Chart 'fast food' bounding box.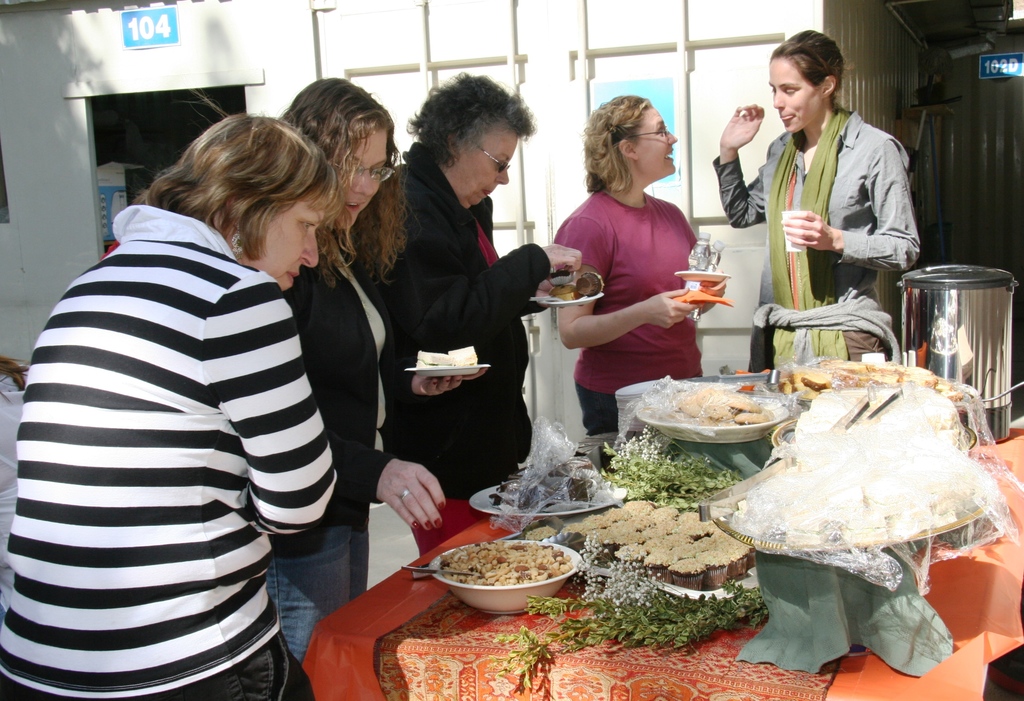
Charted: x1=687, y1=535, x2=714, y2=552.
